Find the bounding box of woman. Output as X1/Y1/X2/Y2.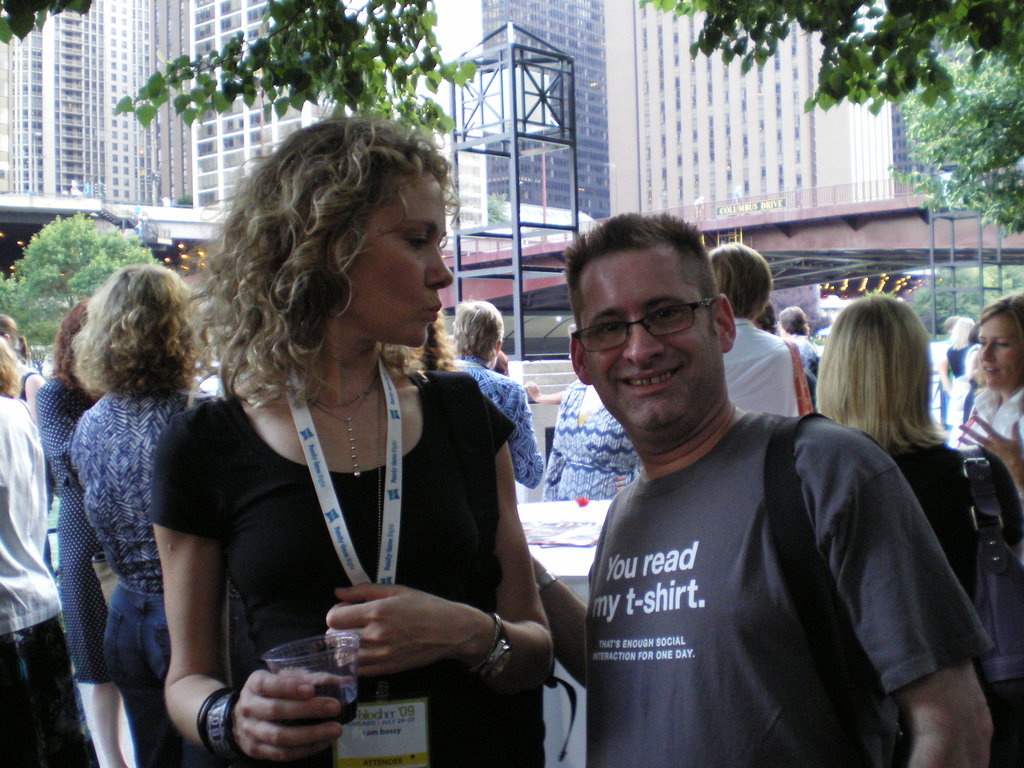
150/126/551/758.
